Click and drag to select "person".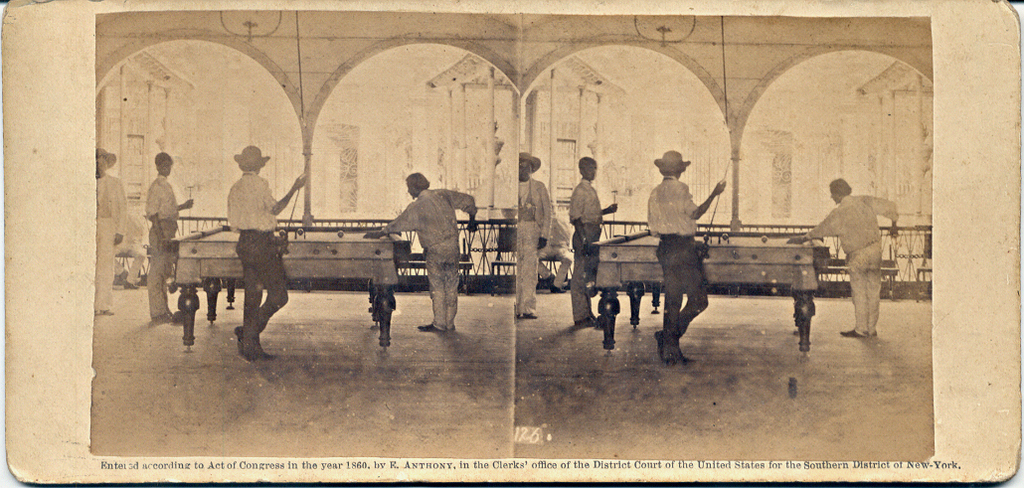
Selection: (366,167,474,332).
